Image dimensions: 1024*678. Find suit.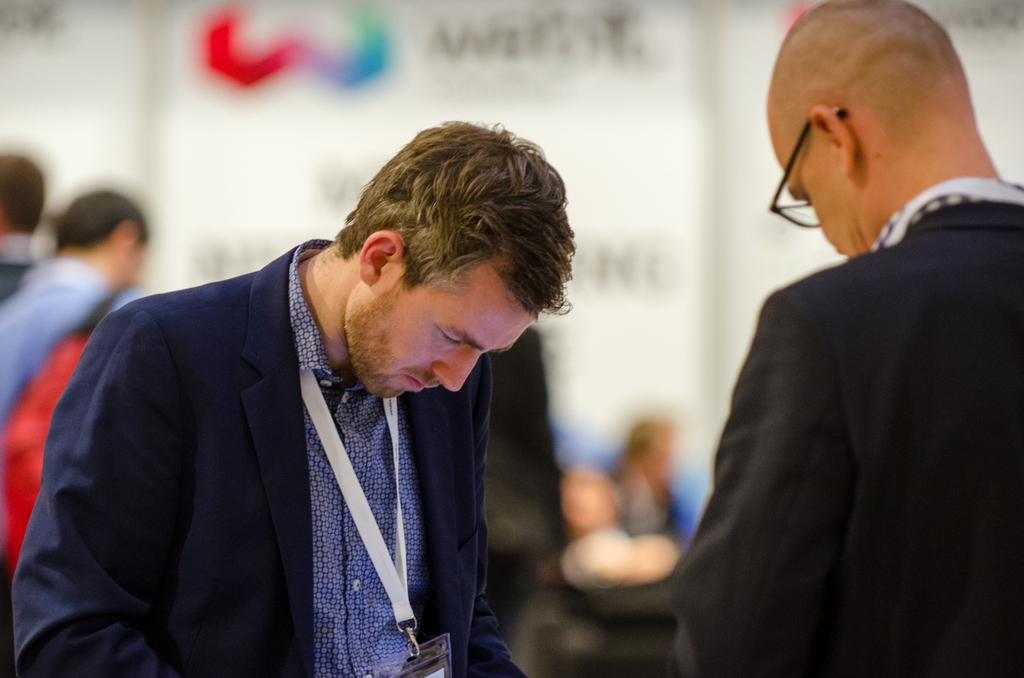
{"x1": 90, "y1": 217, "x2": 559, "y2": 654}.
